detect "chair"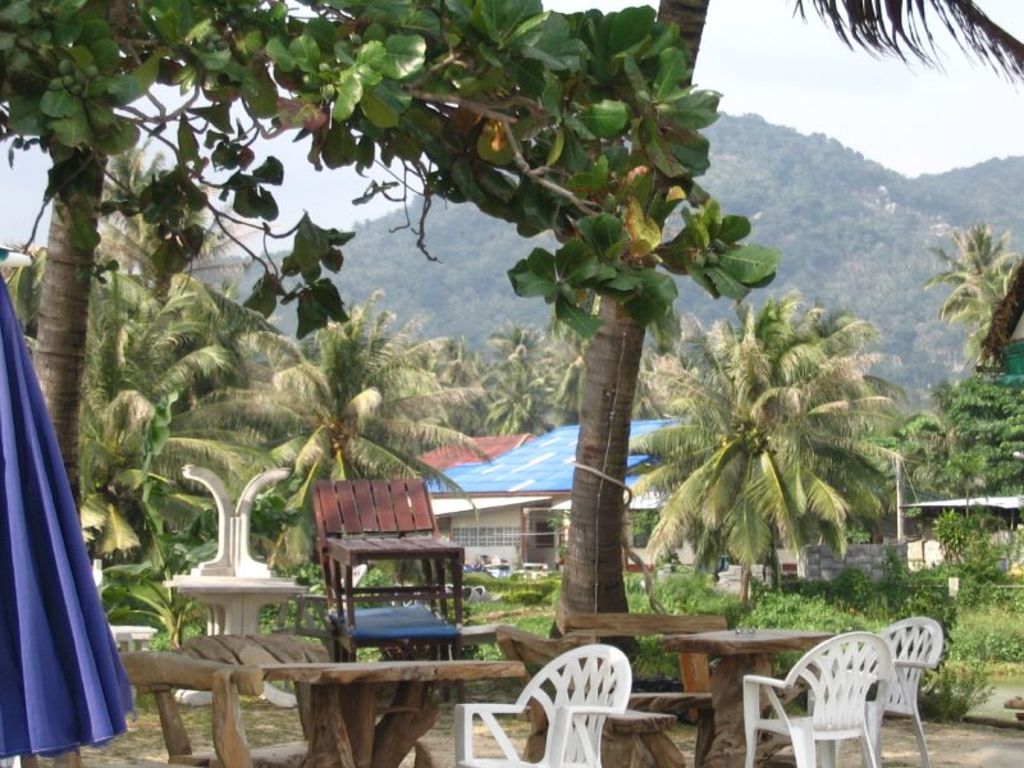
Rect(447, 643, 634, 767)
